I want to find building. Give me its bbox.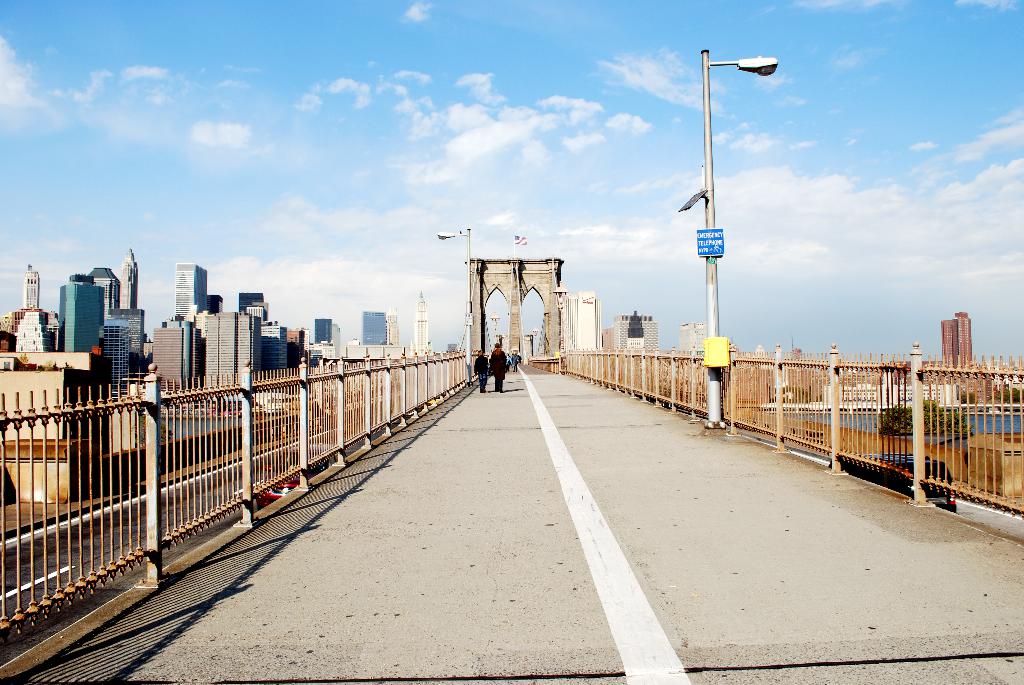
box(178, 262, 212, 327).
